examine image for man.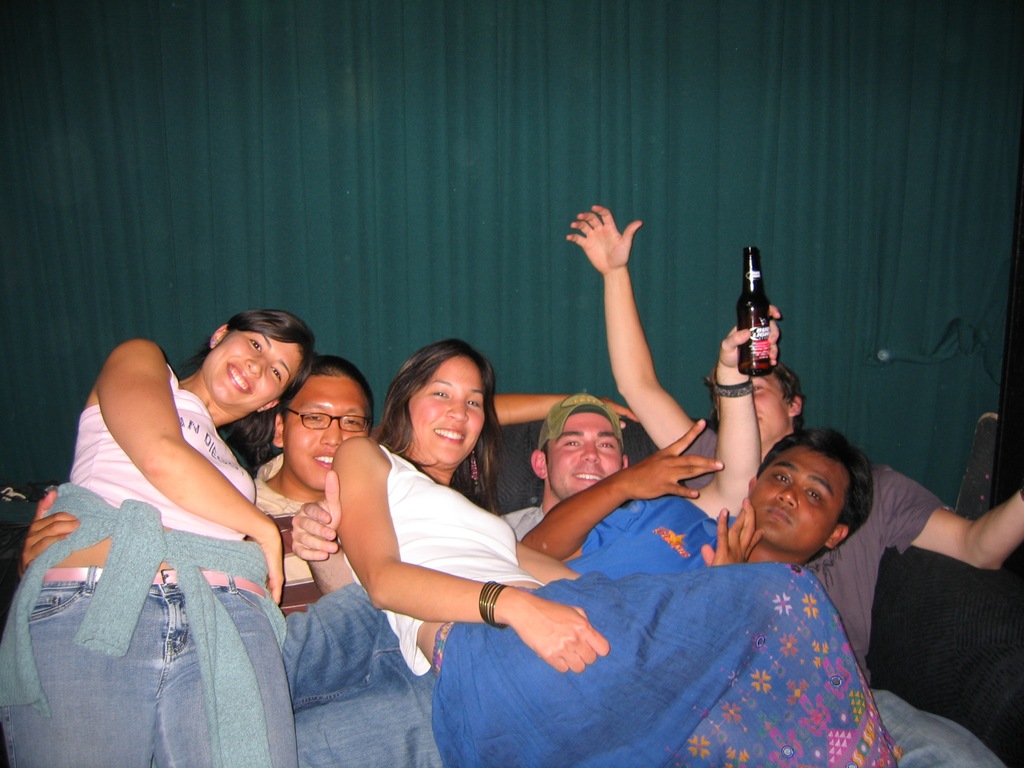
Examination result: 553, 203, 1019, 767.
